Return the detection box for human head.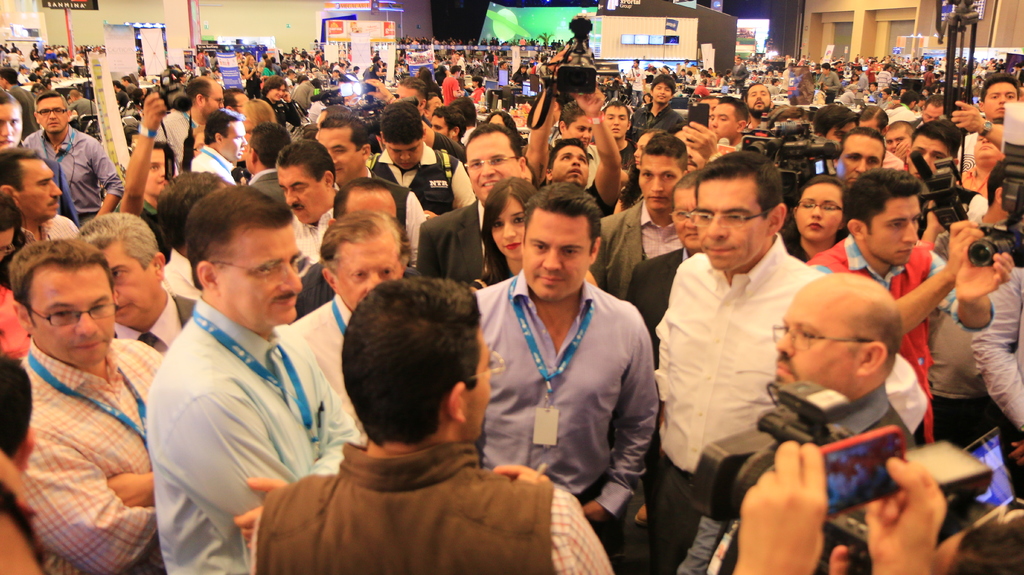
(x1=488, y1=111, x2=518, y2=133).
